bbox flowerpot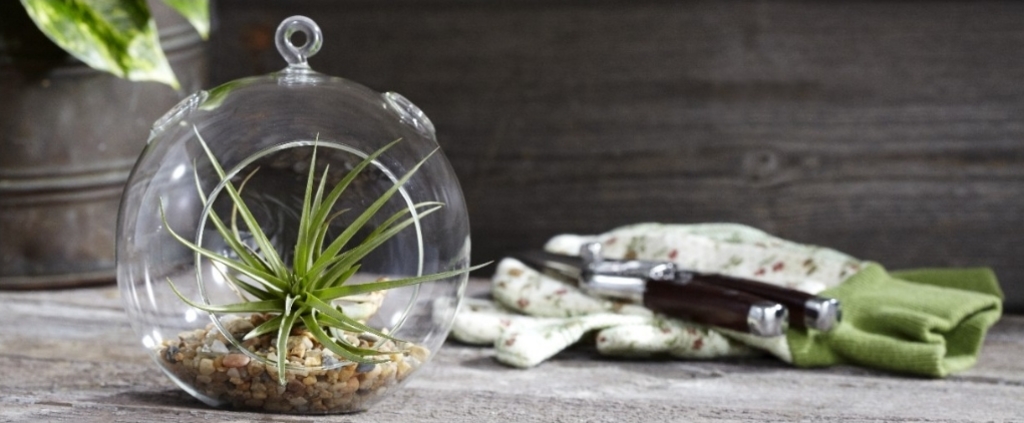
x1=0, y1=4, x2=217, y2=288
